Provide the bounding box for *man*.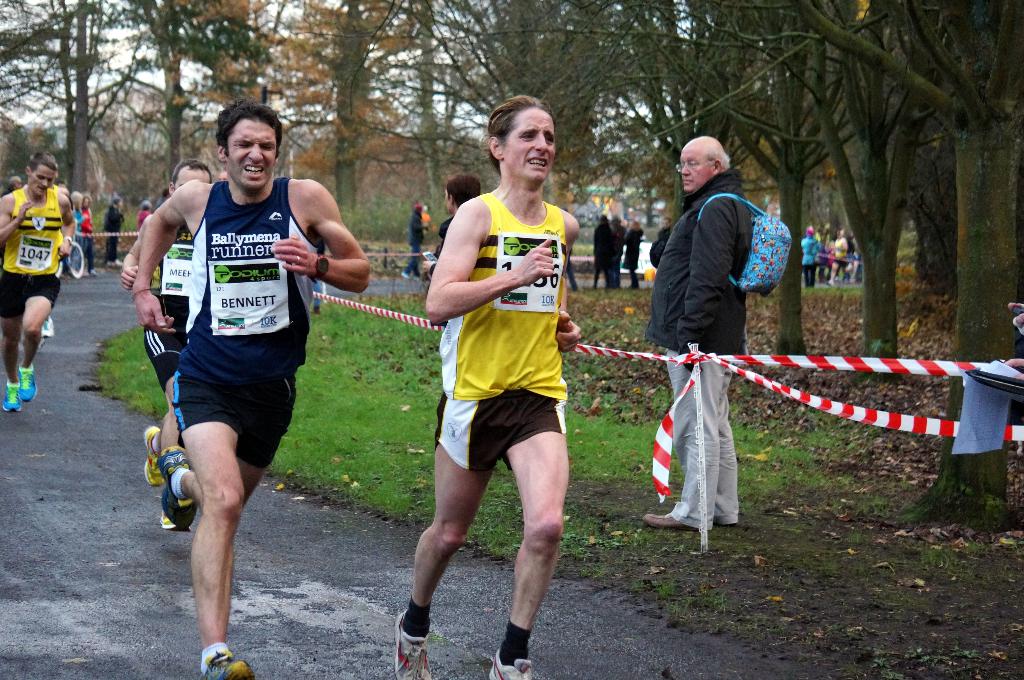
<region>425, 176, 481, 277</region>.
